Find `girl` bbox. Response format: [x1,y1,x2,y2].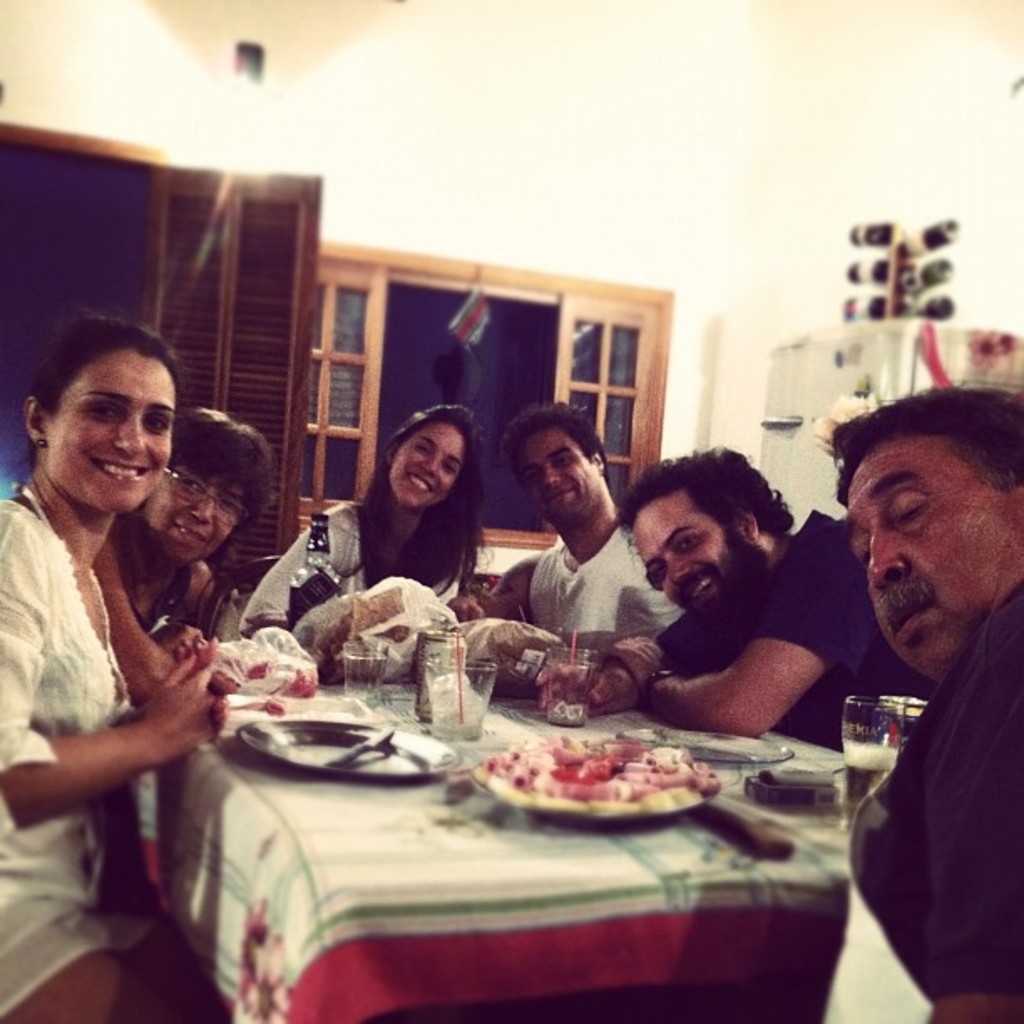
[0,311,226,1022].
